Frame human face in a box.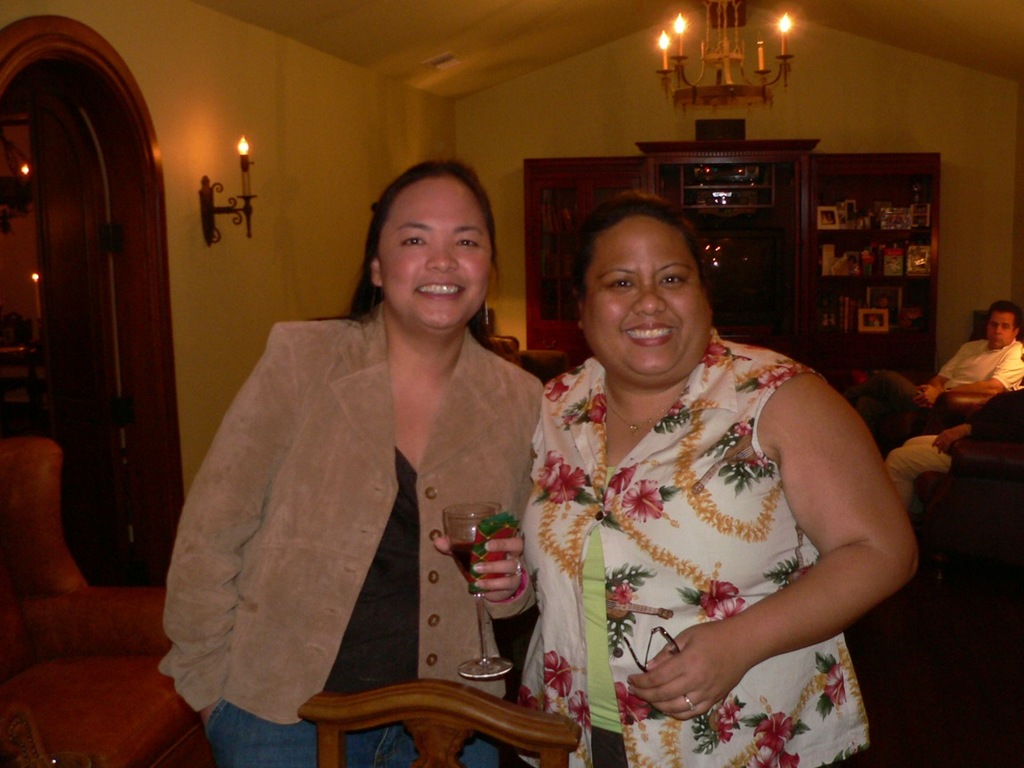
378/179/493/331.
